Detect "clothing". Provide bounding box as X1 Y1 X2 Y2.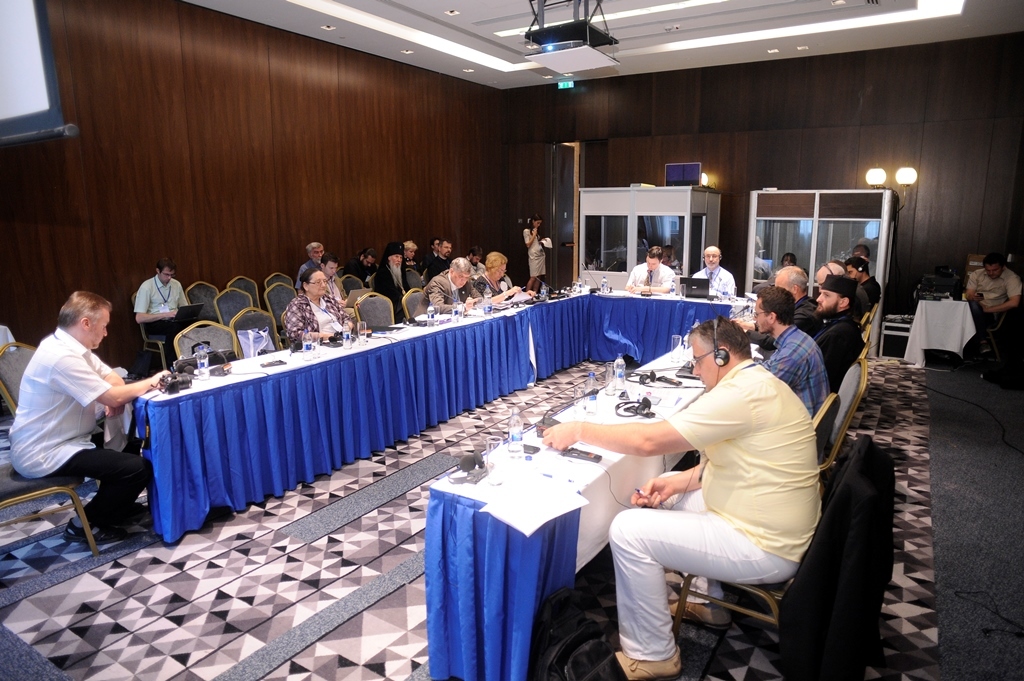
819 307 860 388.
